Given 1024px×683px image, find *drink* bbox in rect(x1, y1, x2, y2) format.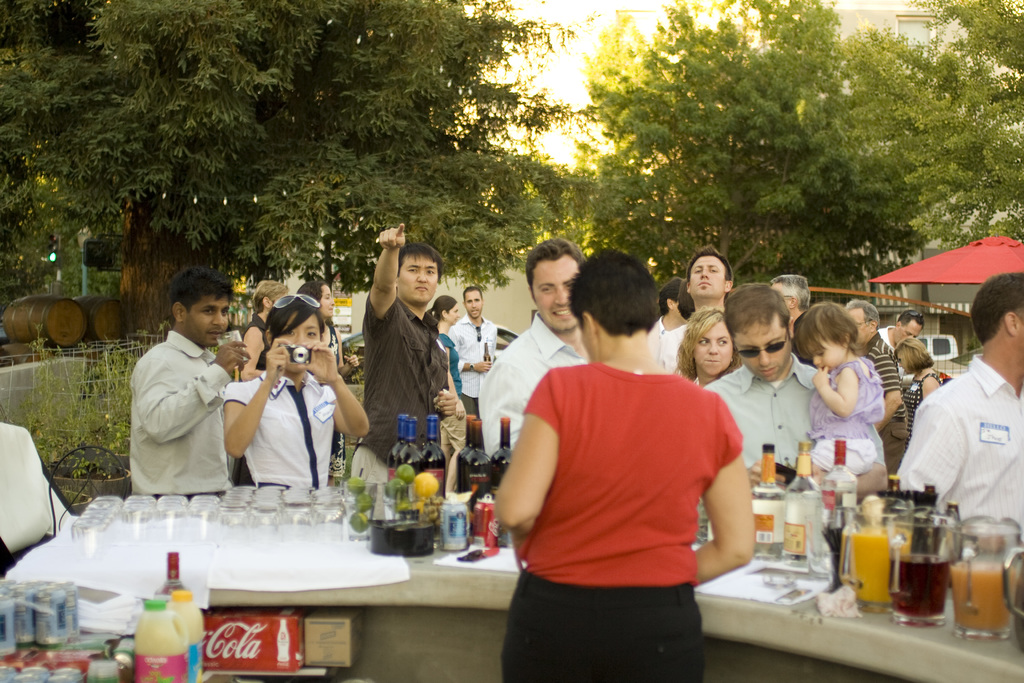
rect(396, 422, 419, 481).
